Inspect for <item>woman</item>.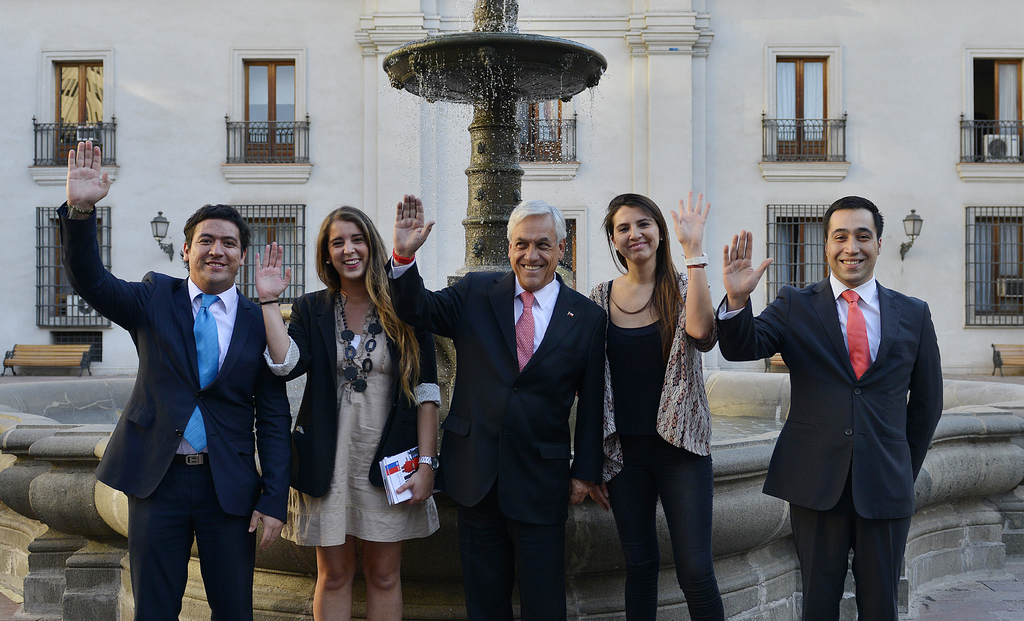
Inspection: rect(577, 190, 723, 620).
